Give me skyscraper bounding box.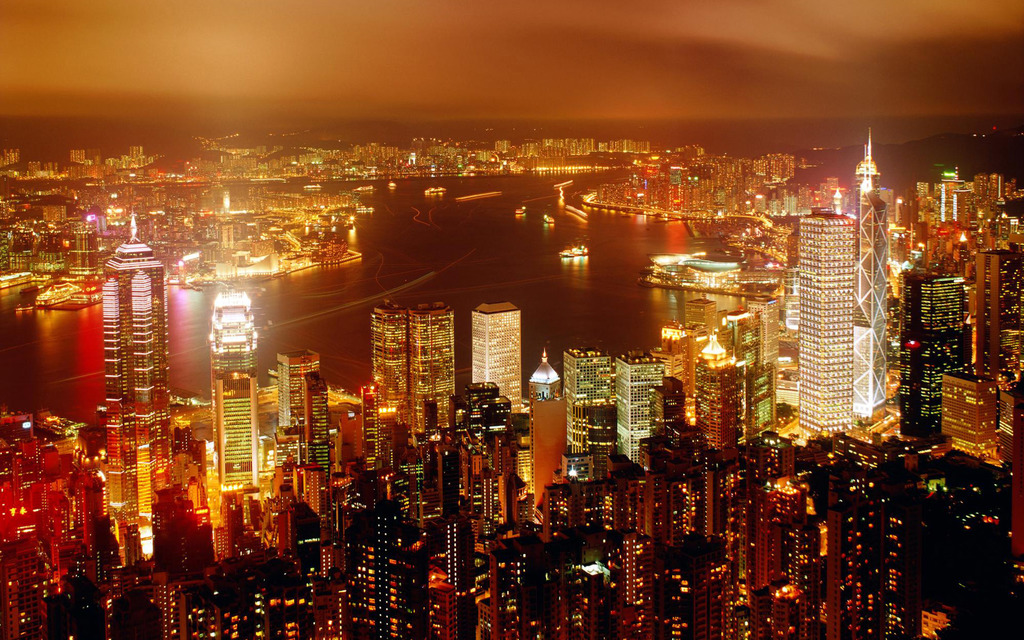
[x1=215, y1=360, x2=257, y2=490].
